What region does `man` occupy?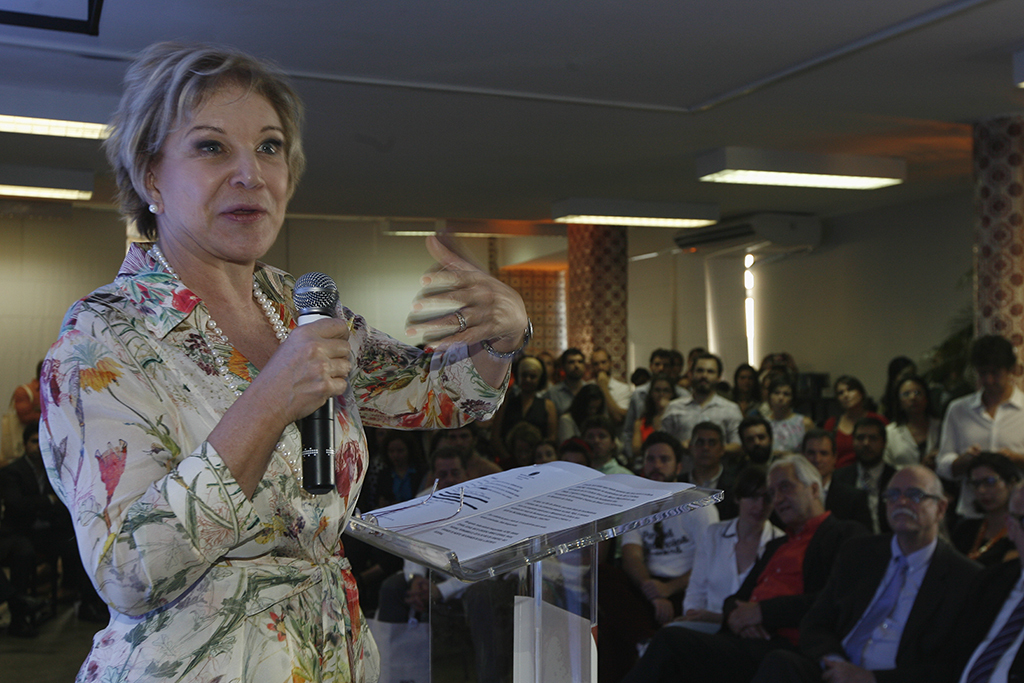
643:453:868:682.
